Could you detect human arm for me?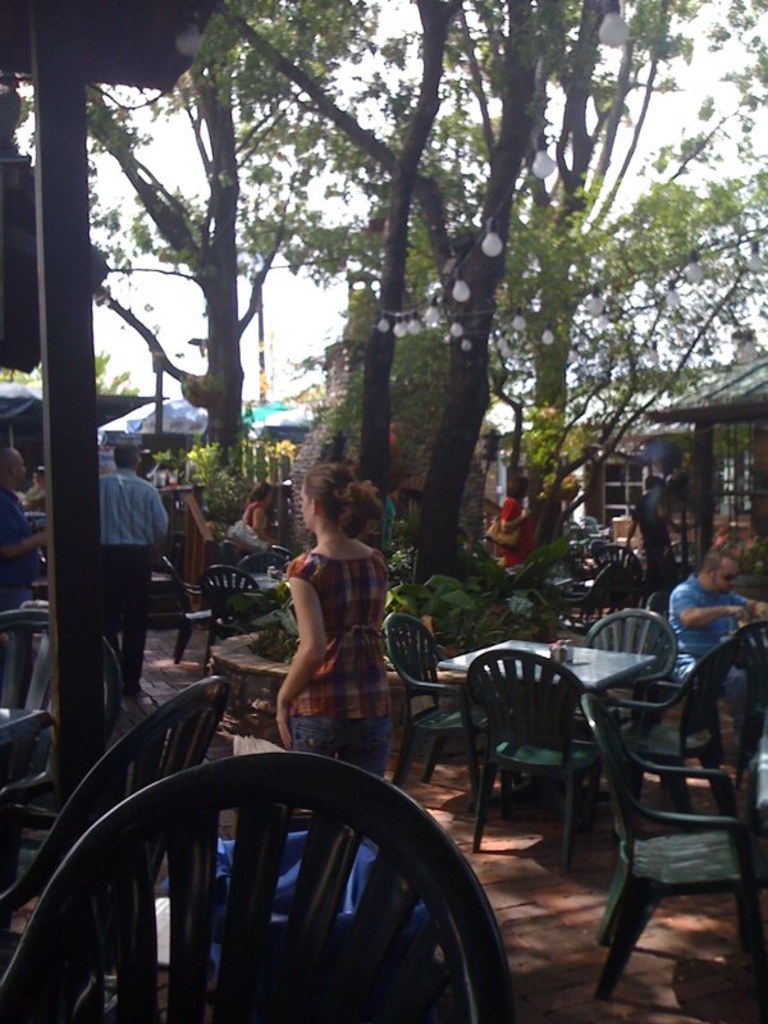
Detection result: select_region(0, 504, 58, 558).
